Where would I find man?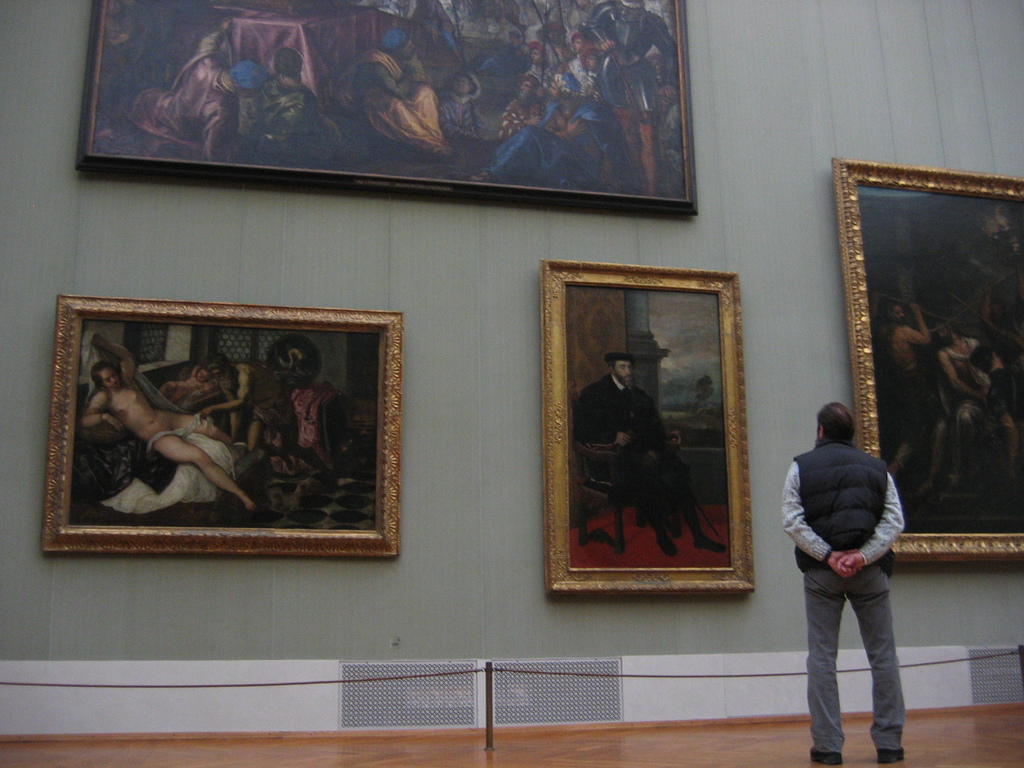
At <bbox>584, 0, 684, 193</bbox>.
